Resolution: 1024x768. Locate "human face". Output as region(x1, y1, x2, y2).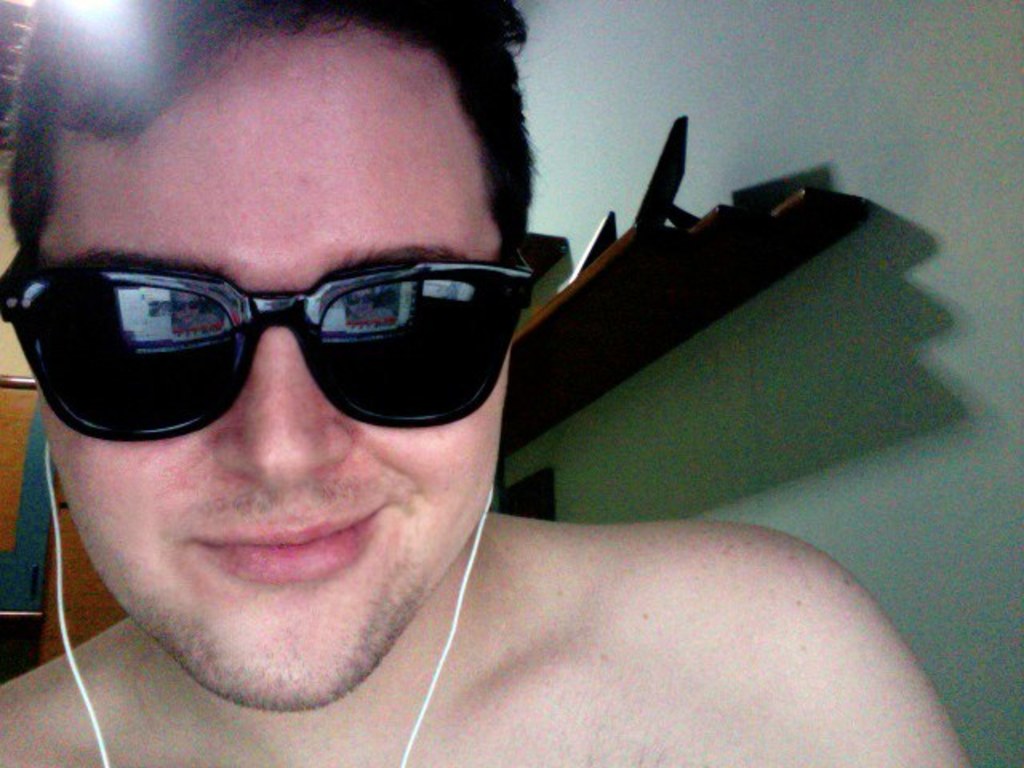
region(38, 29, 510, 715).
